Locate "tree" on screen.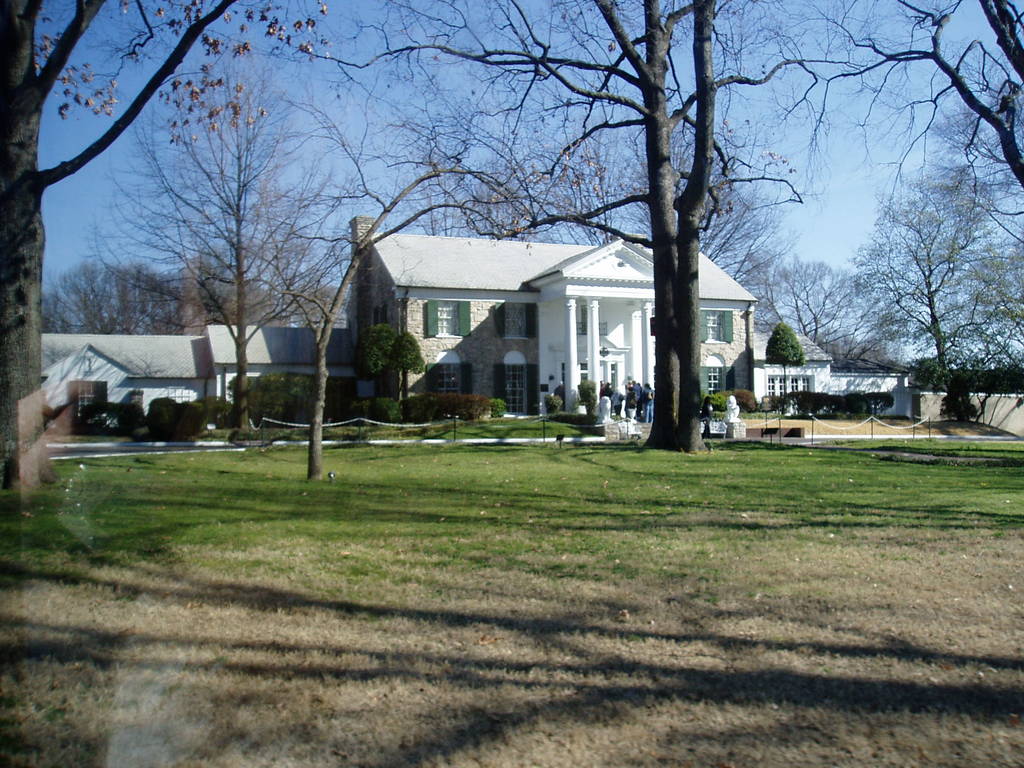
On screen at x1=359 y1=0 x2=911 y2=467.
